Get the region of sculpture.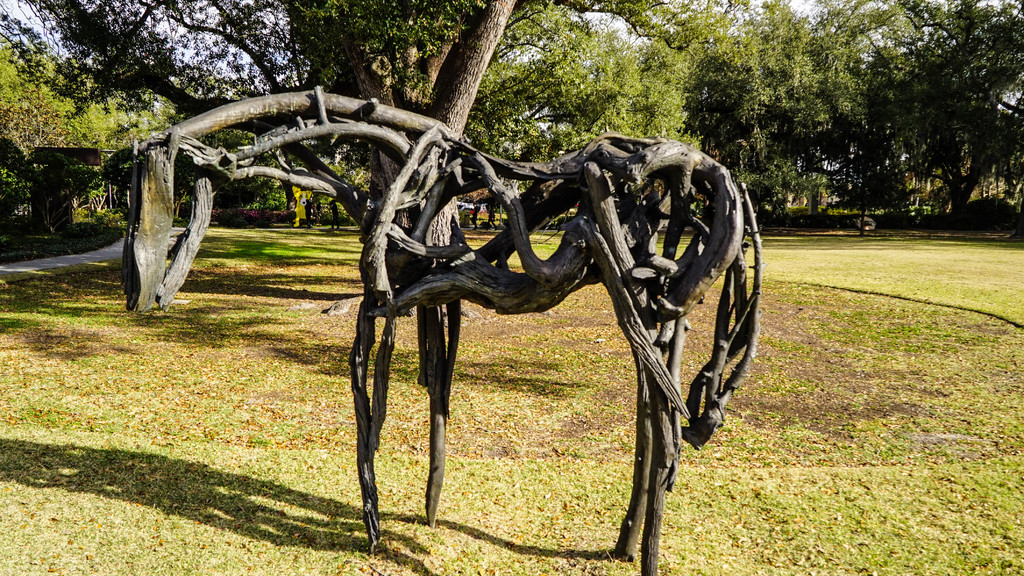
(113,81,779,573).
